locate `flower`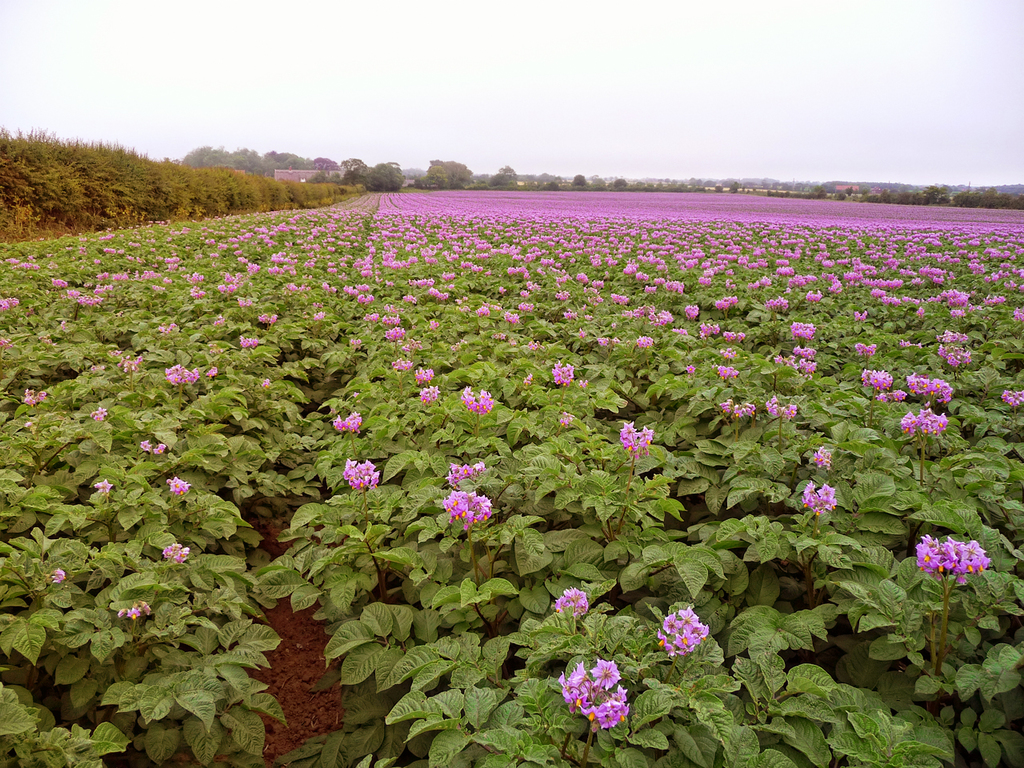
422,386,442,402
